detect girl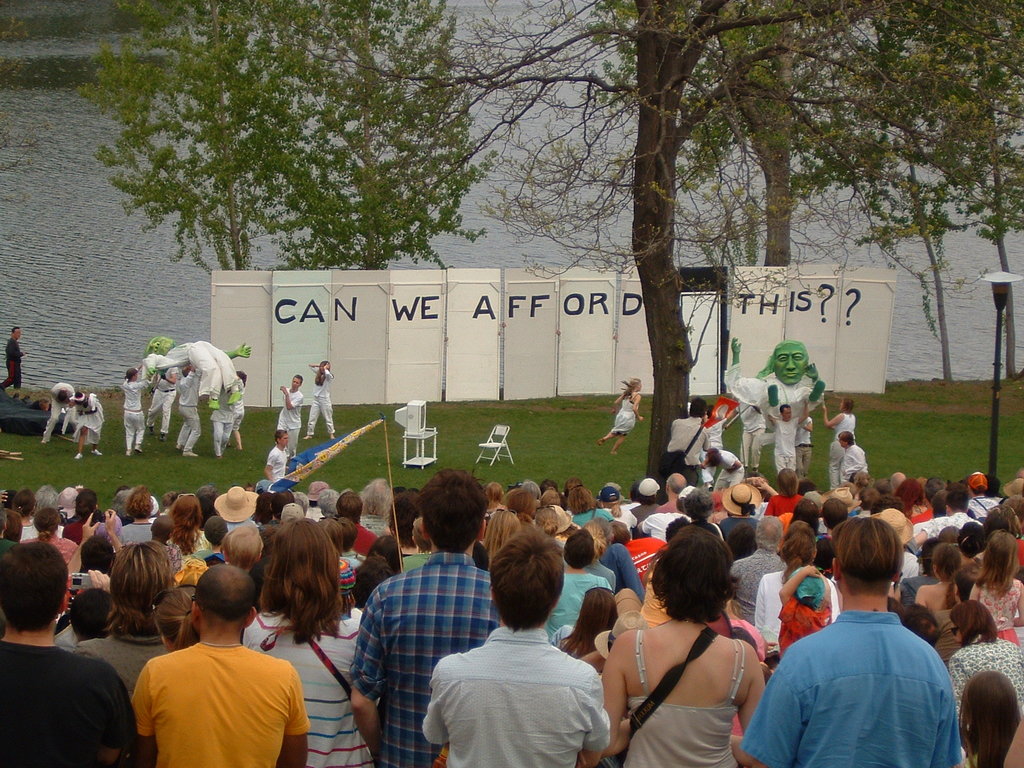
[x1=169, y1=491, x2=216, y2=566]
